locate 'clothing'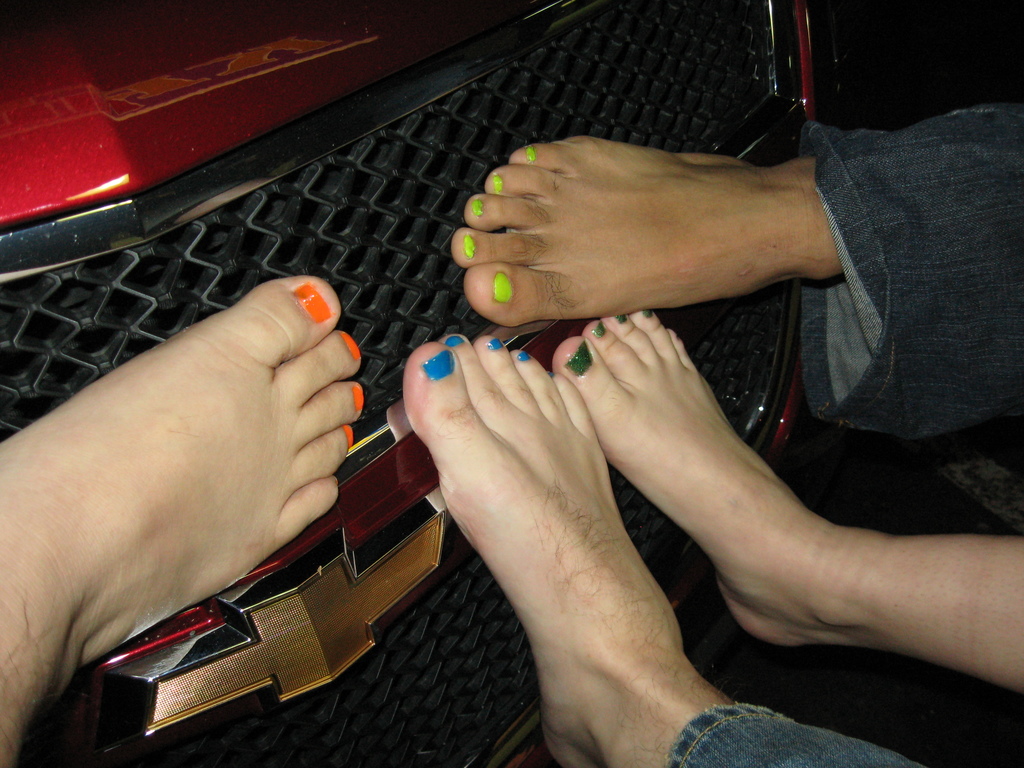
l=801, t=107, r=1018, b=442
